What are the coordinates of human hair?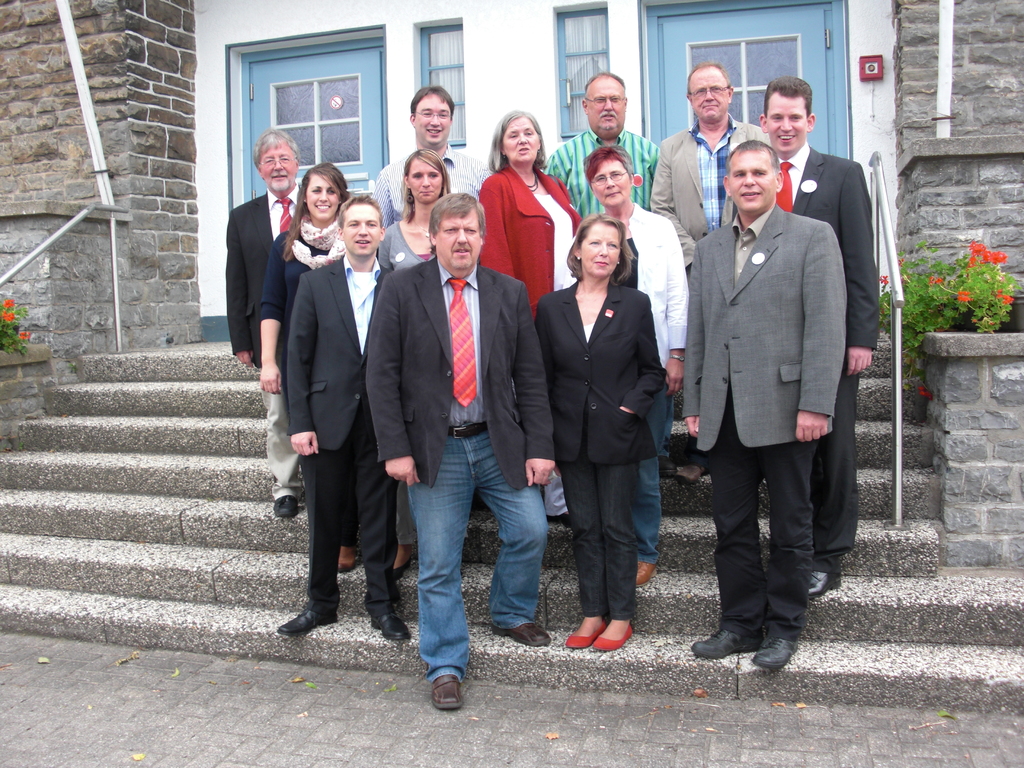
box=[686, 63, 728, 92].
